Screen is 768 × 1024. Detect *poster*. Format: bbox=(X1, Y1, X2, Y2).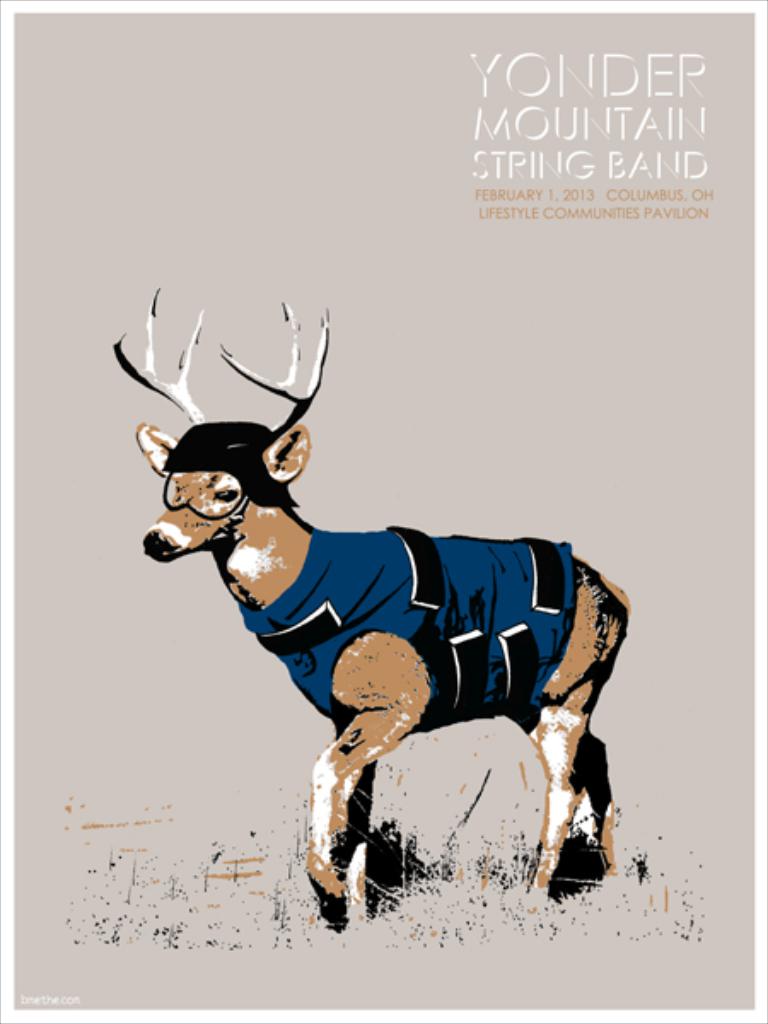
bbox=(0, 2, 761, 1022).
